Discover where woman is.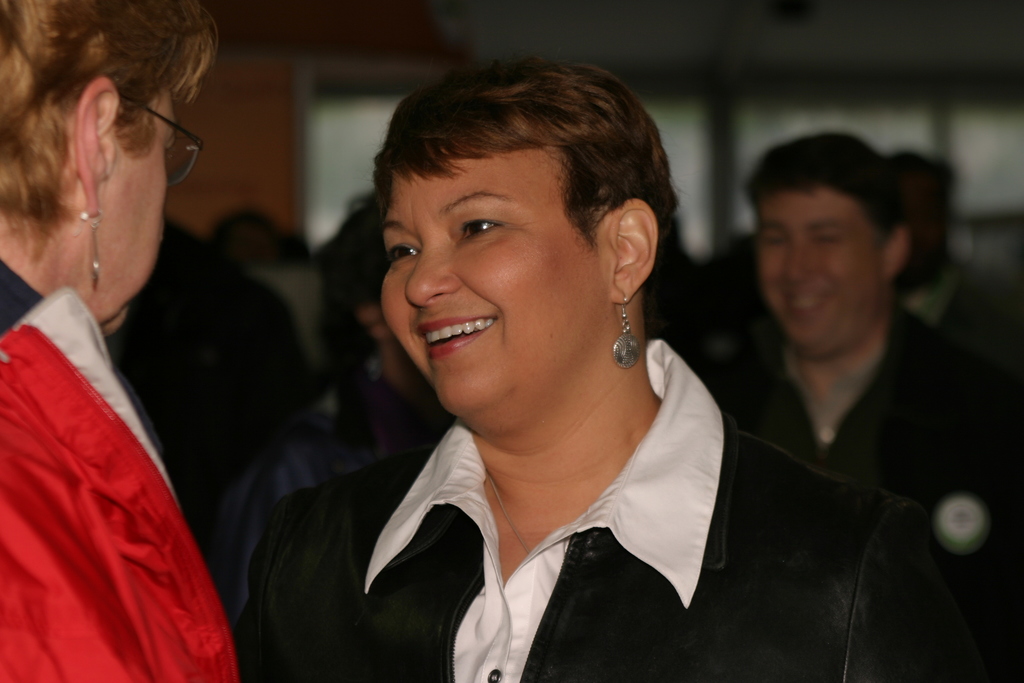
Discovered at <bbox>0, 0, 239, 682</bbox>.
